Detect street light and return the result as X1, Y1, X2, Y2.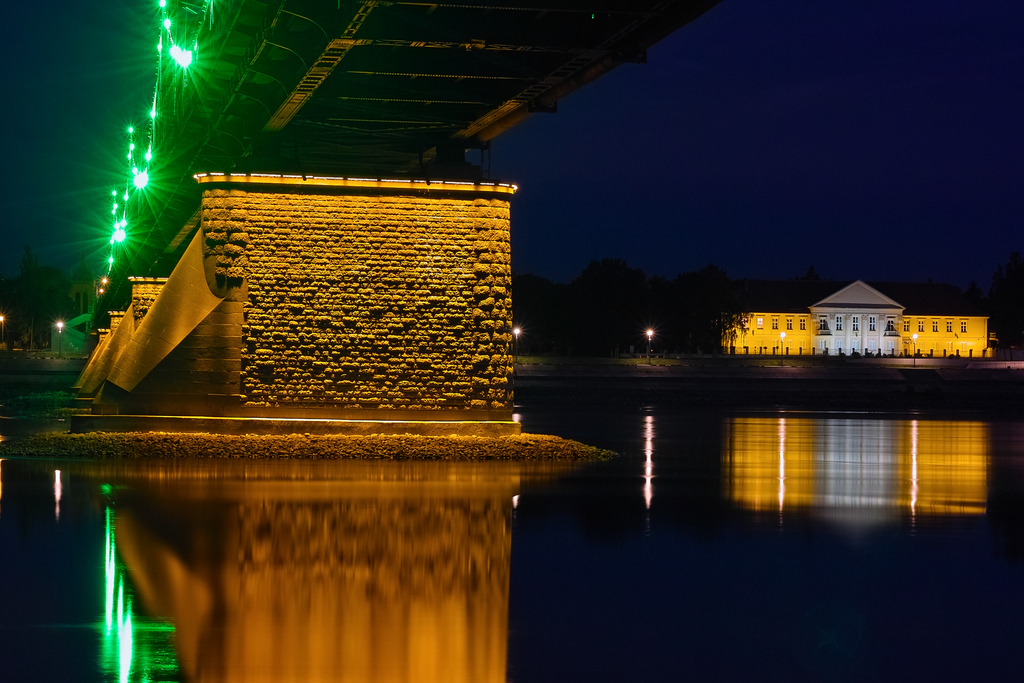
511, 325, 521, 365.
